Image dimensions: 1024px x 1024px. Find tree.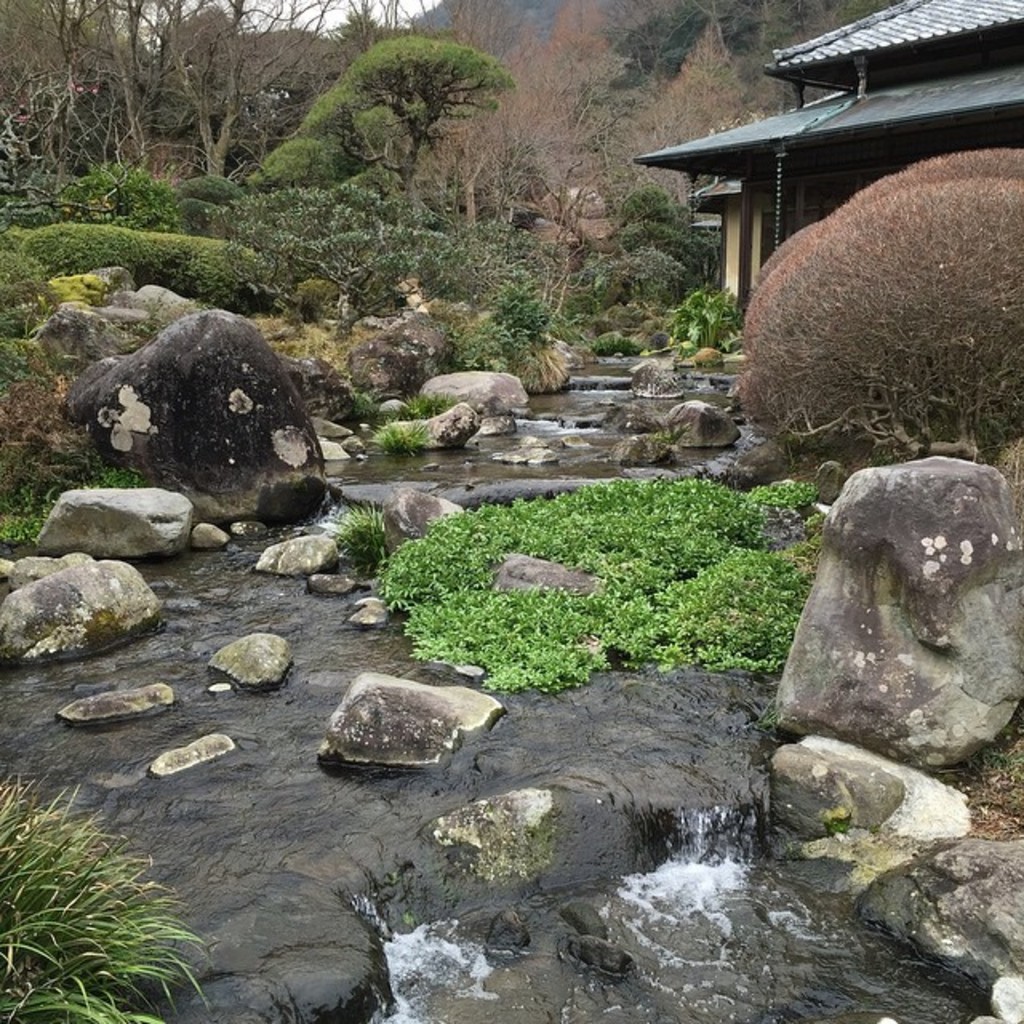
pyautogui.locateOnScreen(304, 29, 515, 227).
